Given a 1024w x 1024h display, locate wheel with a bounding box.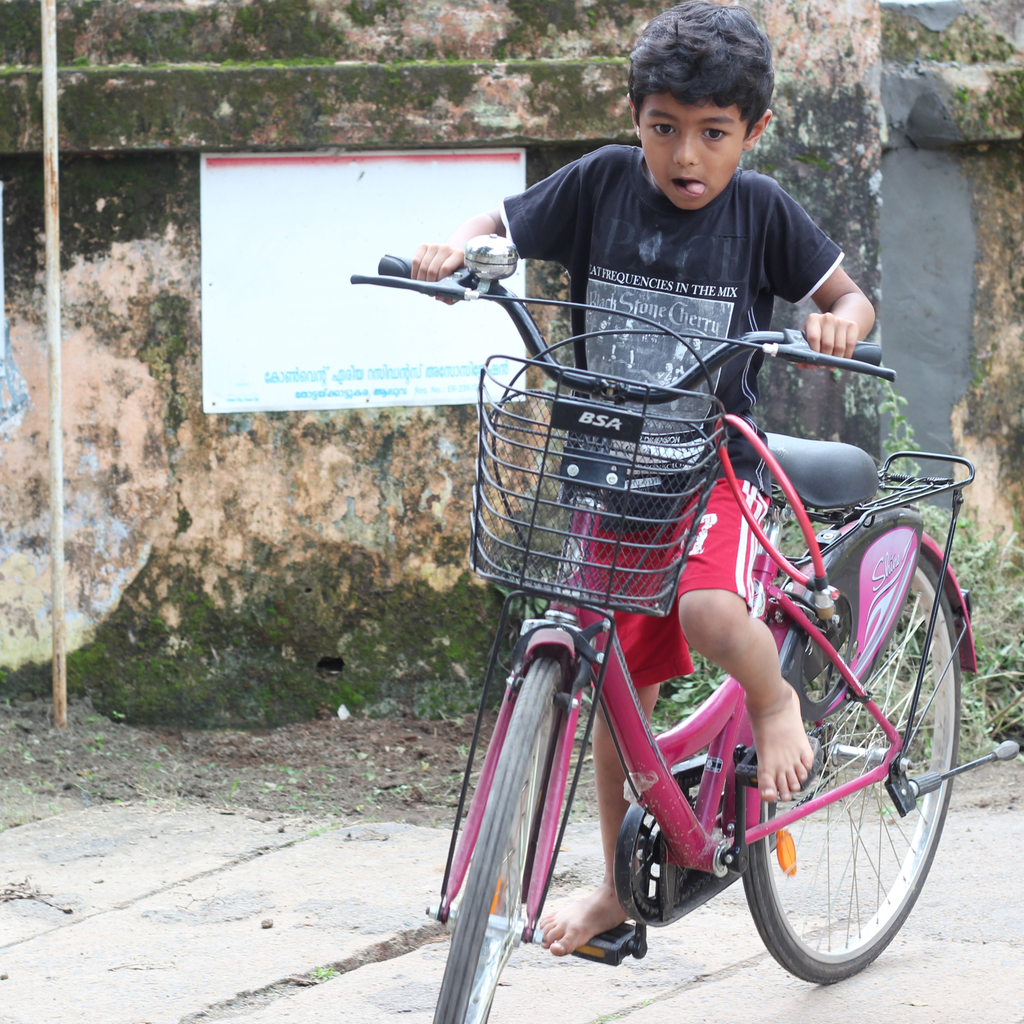
Located: (x1=758, y1=582, x2=948, y2=990).
